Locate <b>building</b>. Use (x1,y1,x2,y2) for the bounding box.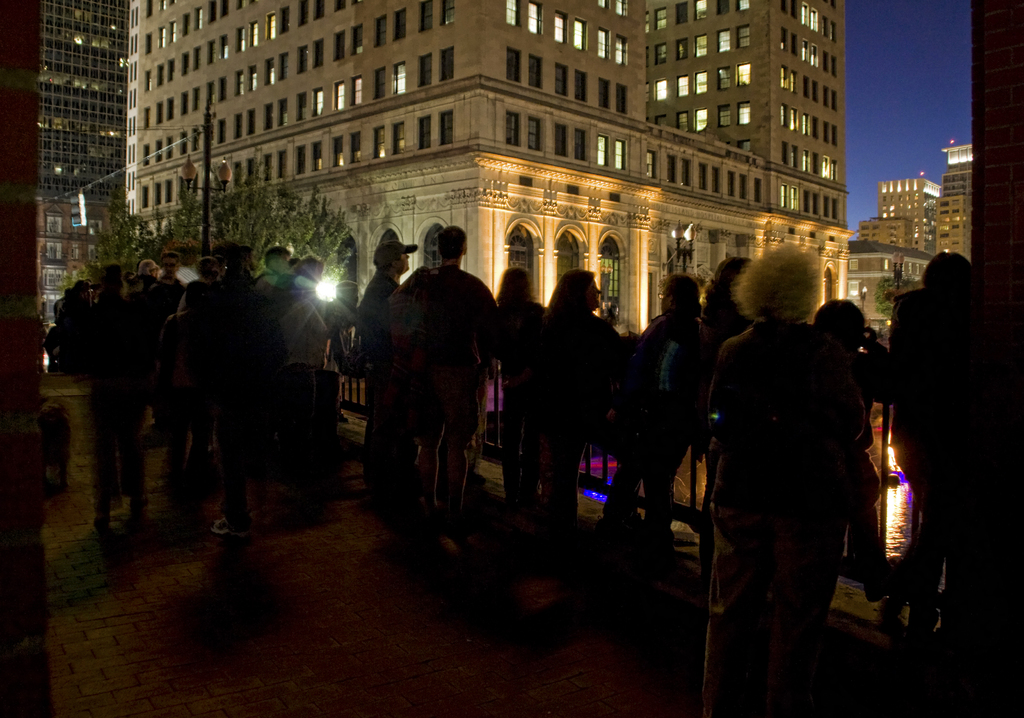
(935,143,976,259).
